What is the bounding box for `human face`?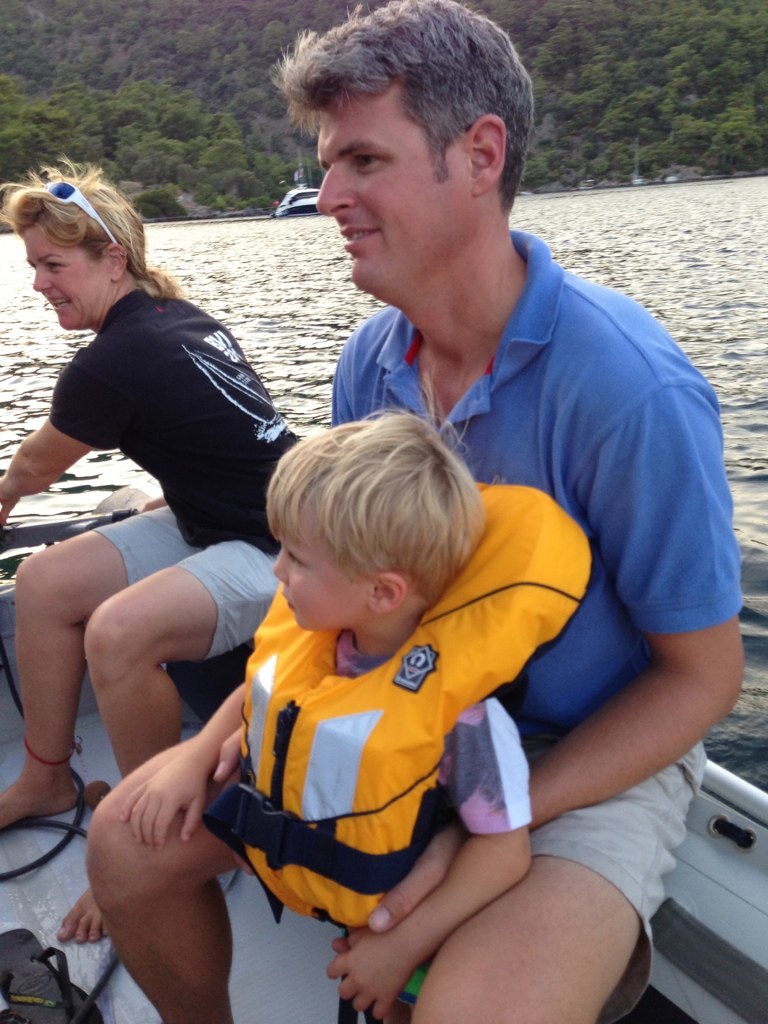
rect(318, 100, 461, 290).
